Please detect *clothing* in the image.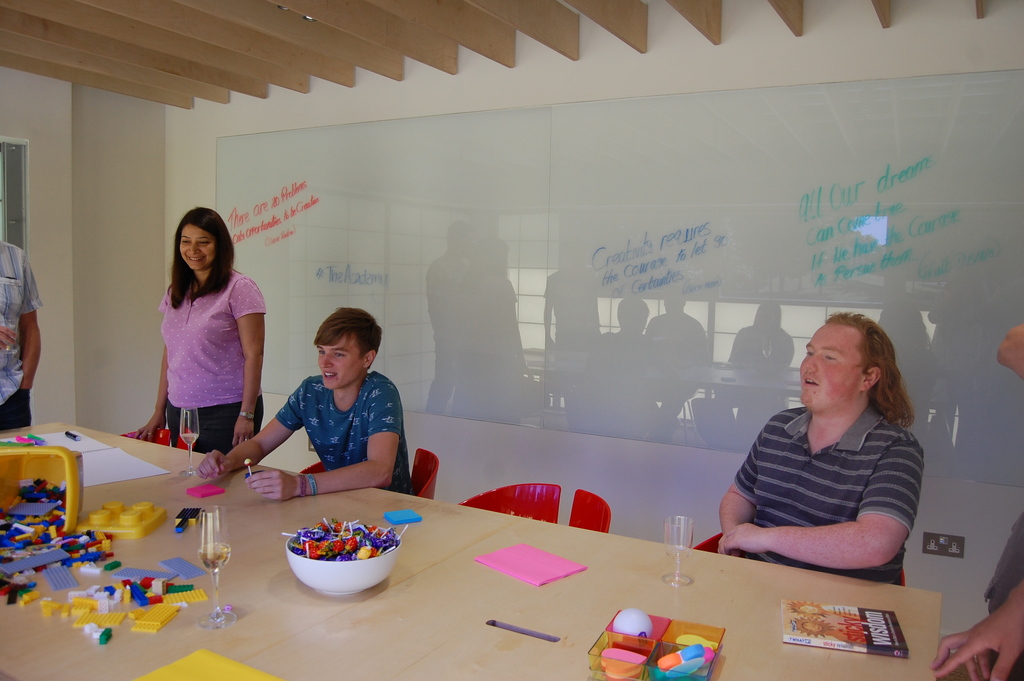
detection(738, 403, 927, 587).
